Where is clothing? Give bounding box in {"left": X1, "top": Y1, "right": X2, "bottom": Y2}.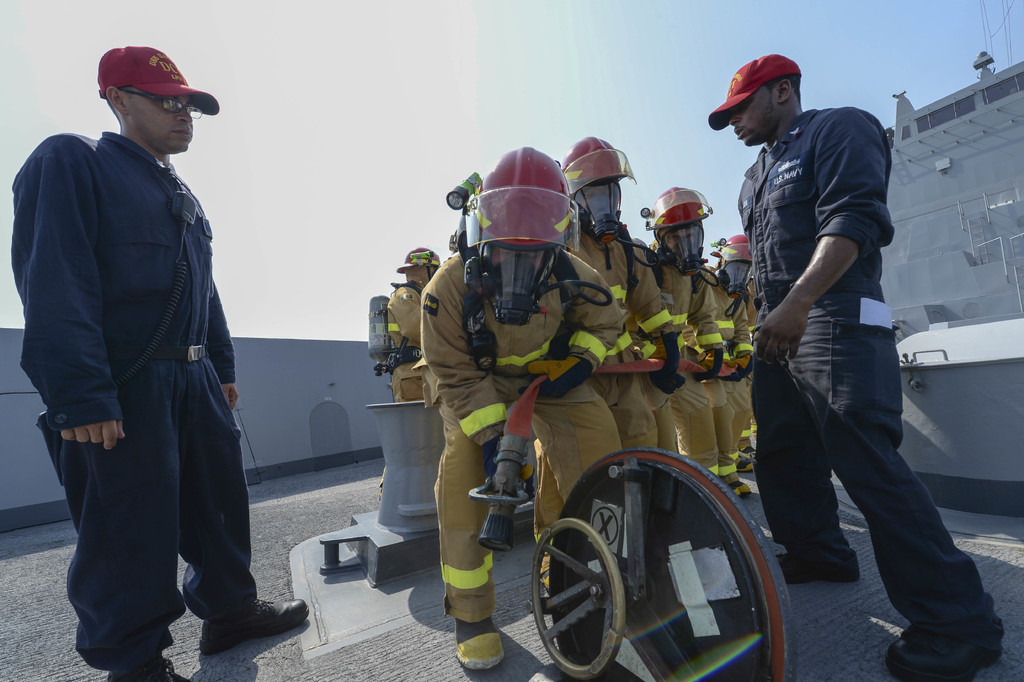
{"left": 20, "top": 64, "right": 256, "bottom": 653}.
